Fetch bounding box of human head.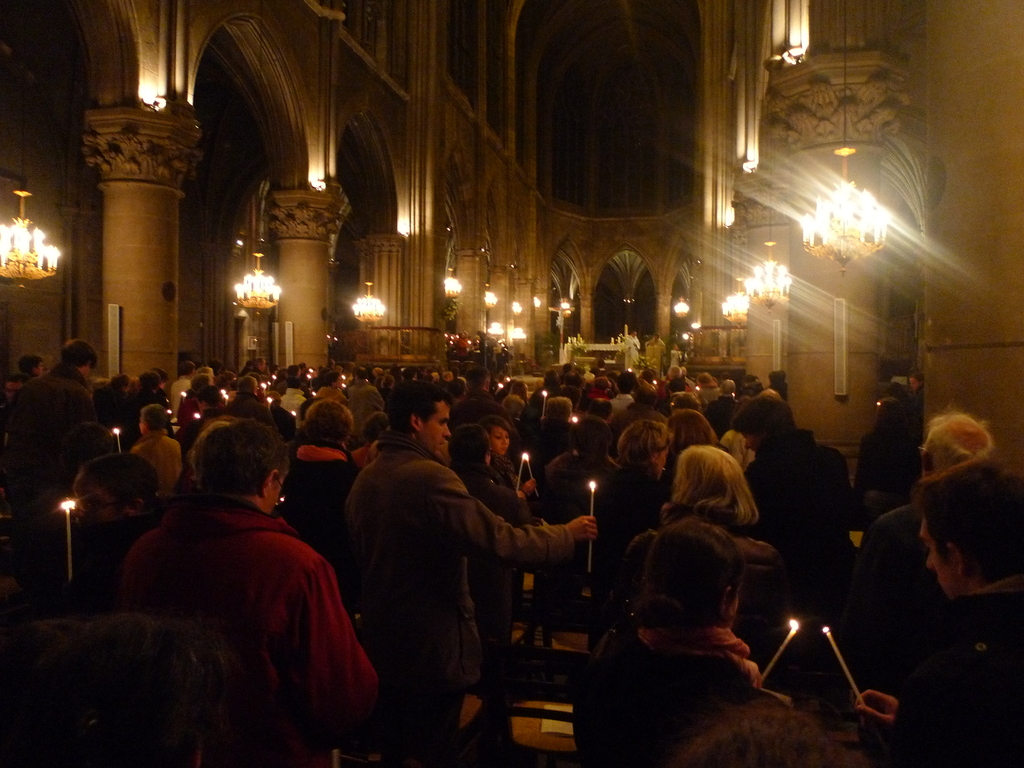
Bbox: crop(179, 360, 198, 379).
